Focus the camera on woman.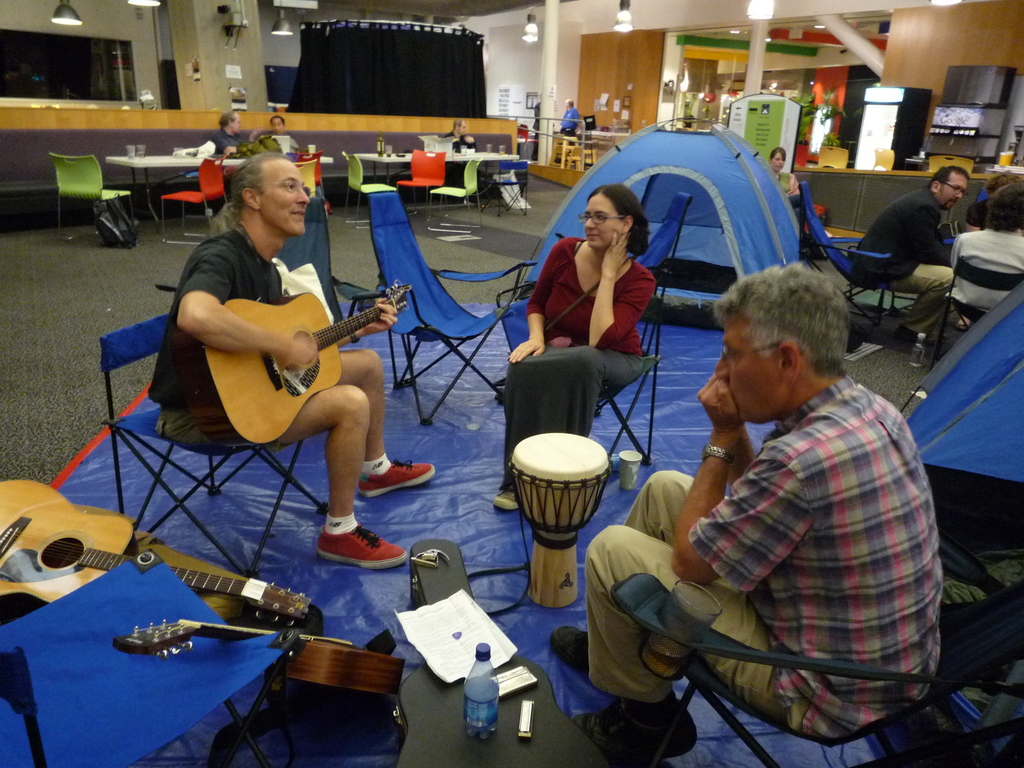
Focus region: (x1=768, y1=150, x2=810, y2=239).
